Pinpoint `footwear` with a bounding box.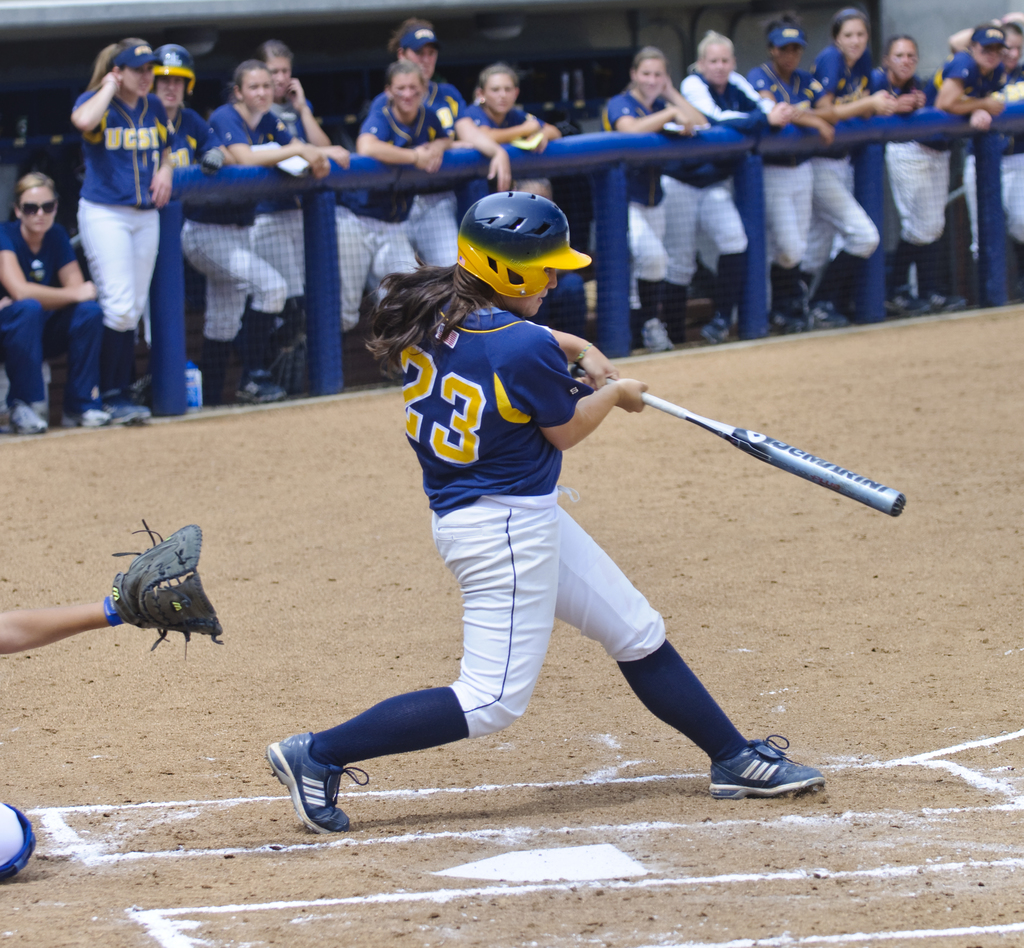
bbox=(4, 393, 48, 433).
